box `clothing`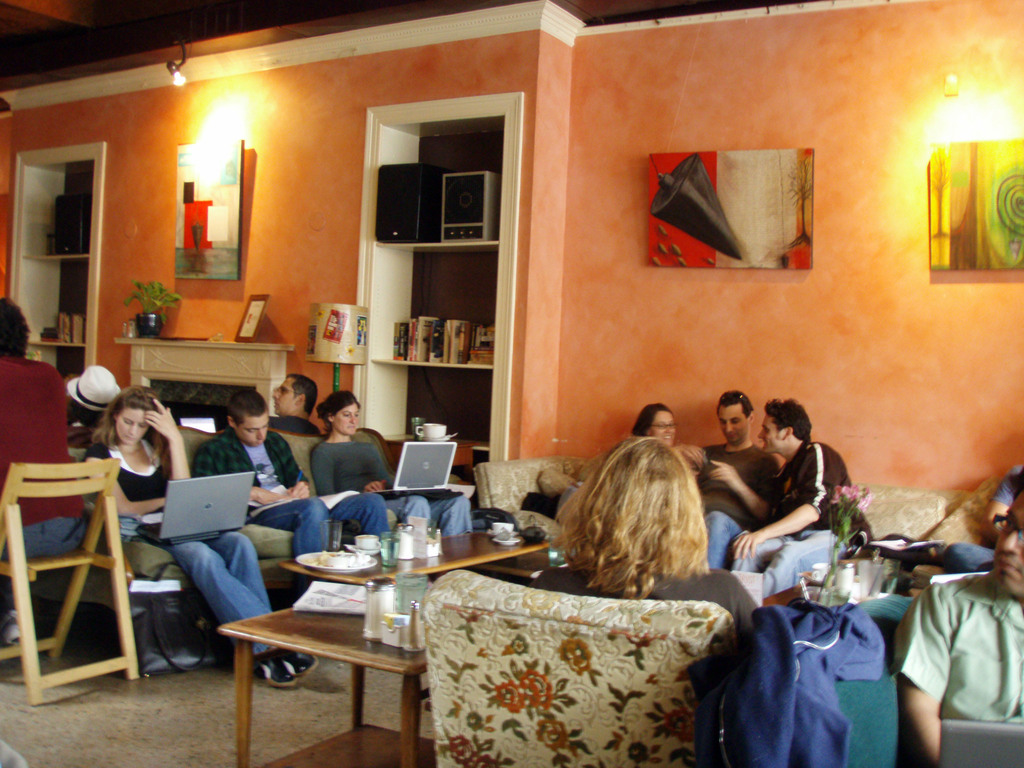
<bbox>723, 435, 880, 611</bbox>
